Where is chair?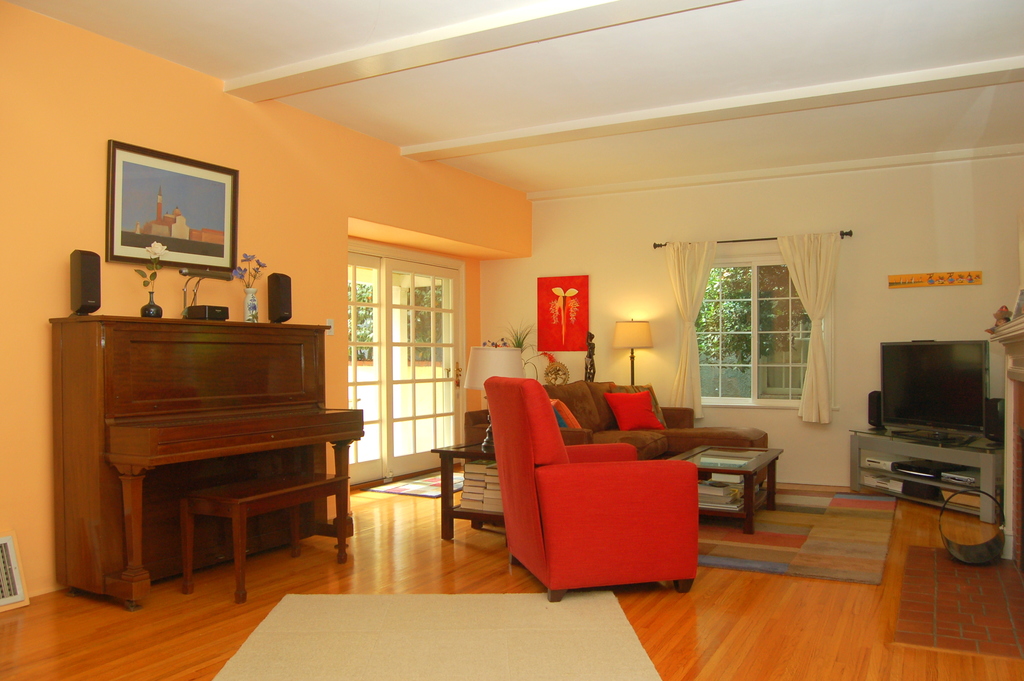
[479,379,717,605].
